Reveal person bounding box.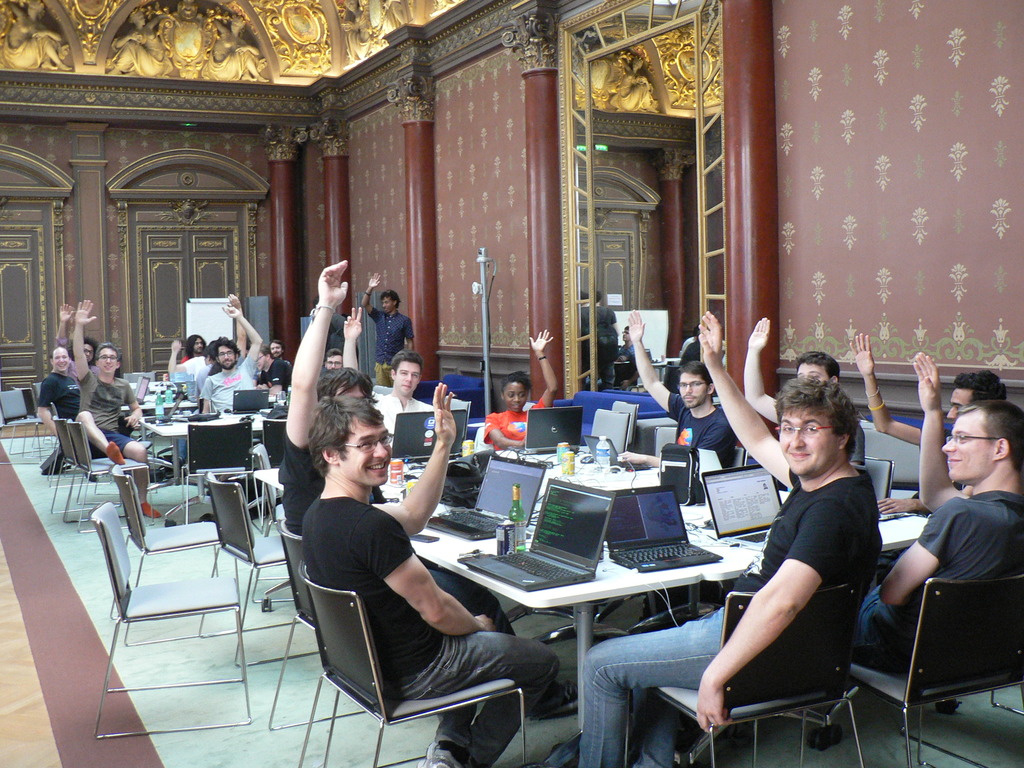
Revealed: crop(732, 351, 1023, 661).
